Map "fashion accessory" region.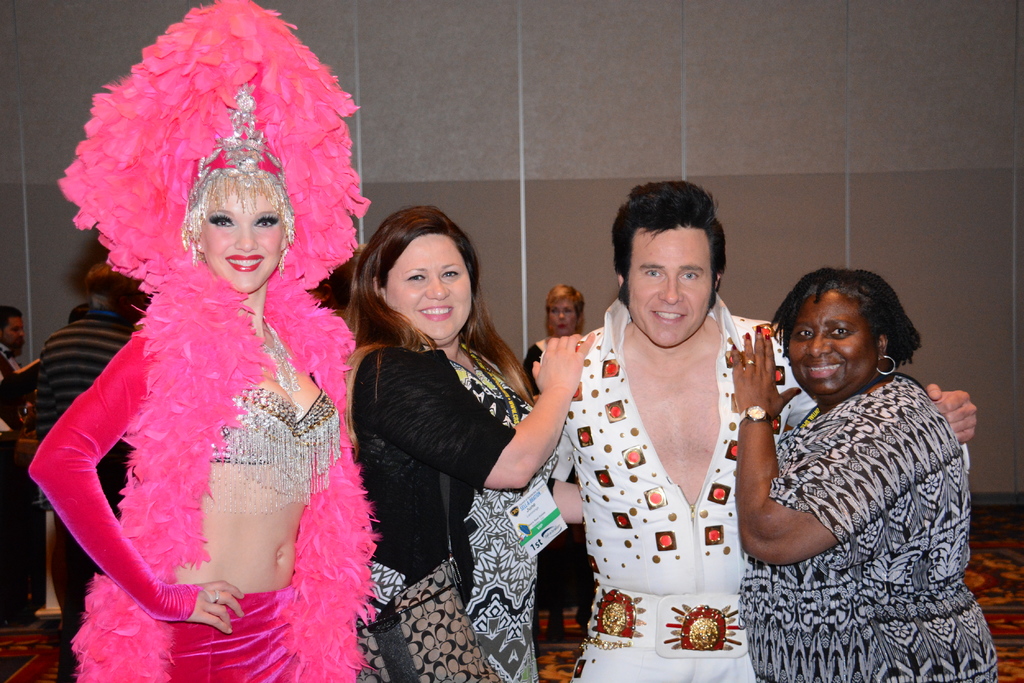
Mapped to bbox=(3, 350, 15, 358).
